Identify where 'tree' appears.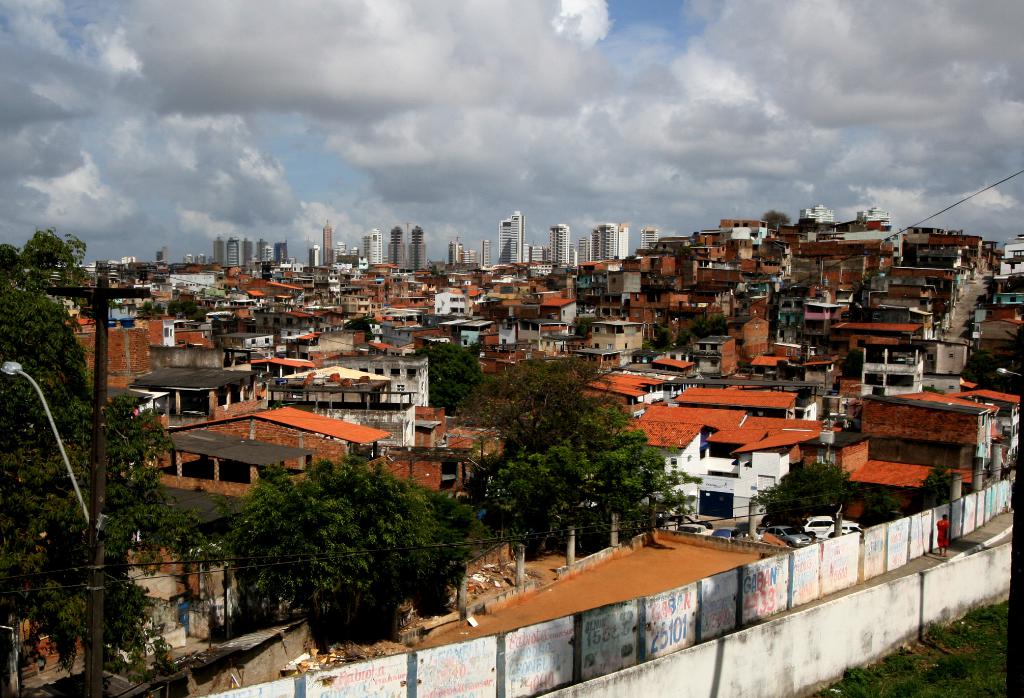
Appears at {"left": 672, "top": 313, "right": 730, "bottom": 348}.
